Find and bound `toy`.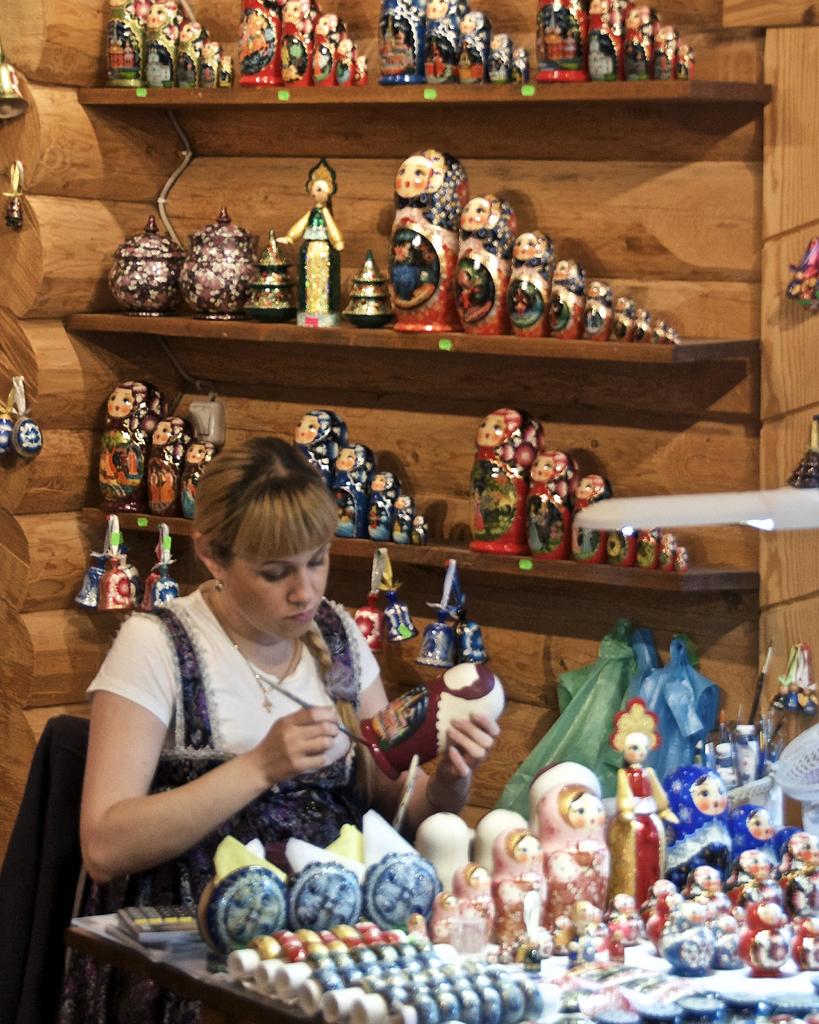
Bound: {"x1": 507, "y1": 43, "x2": 535, "y2": 80}.
